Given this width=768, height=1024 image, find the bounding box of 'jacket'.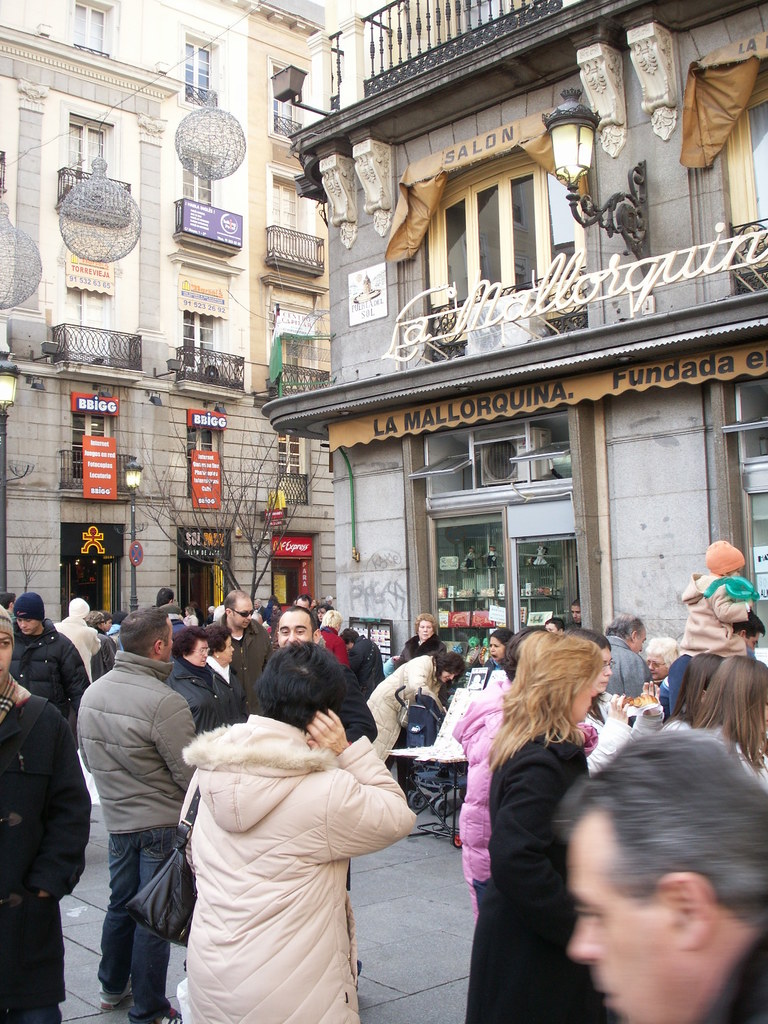
601,638,657,703.
